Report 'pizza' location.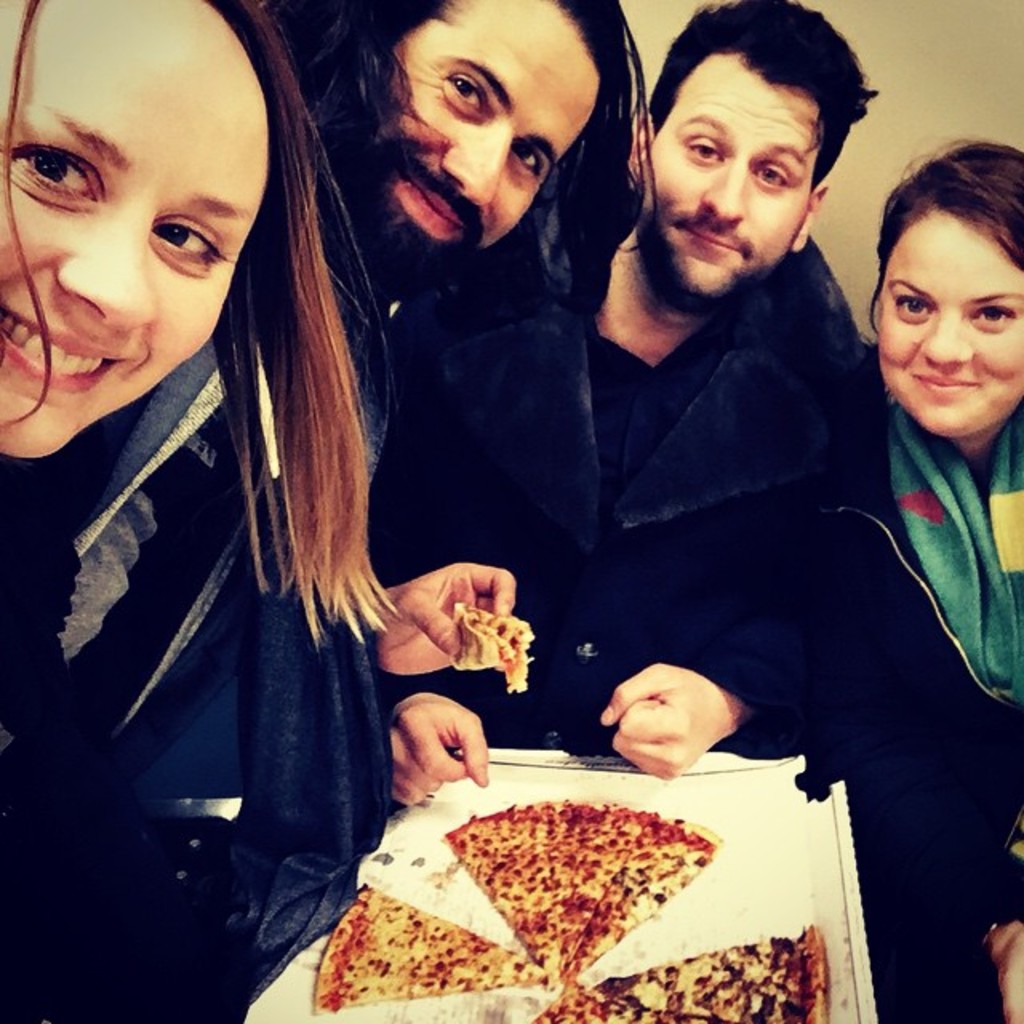
Report: x1=531 y1=918 x2=822 y2=1022.
